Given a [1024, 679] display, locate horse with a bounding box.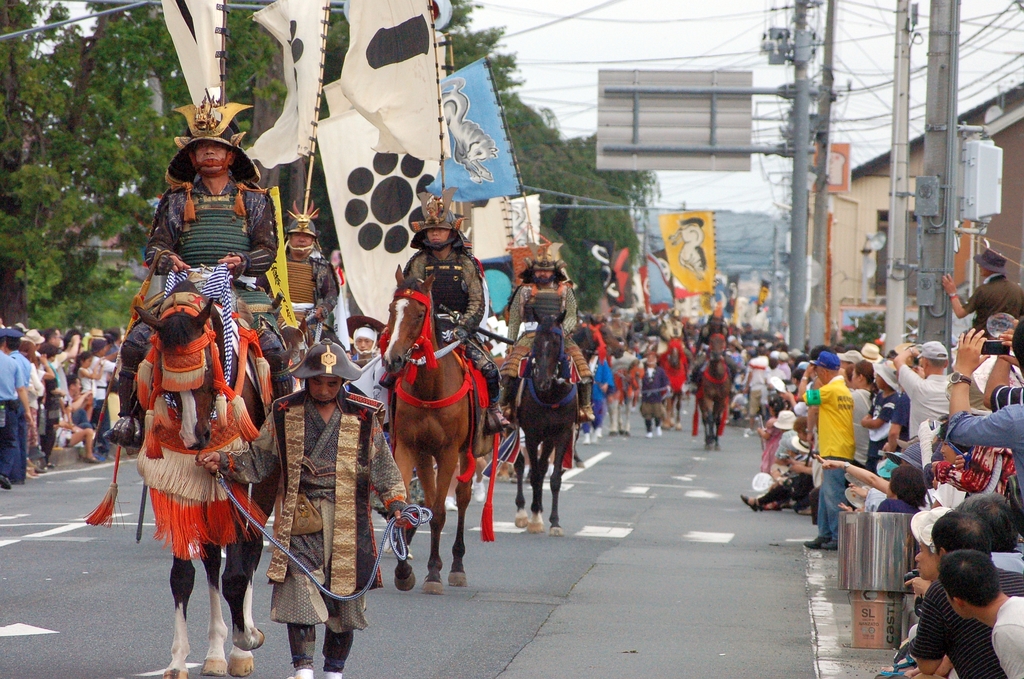
Located: <box>659,331,687,434</box>.
